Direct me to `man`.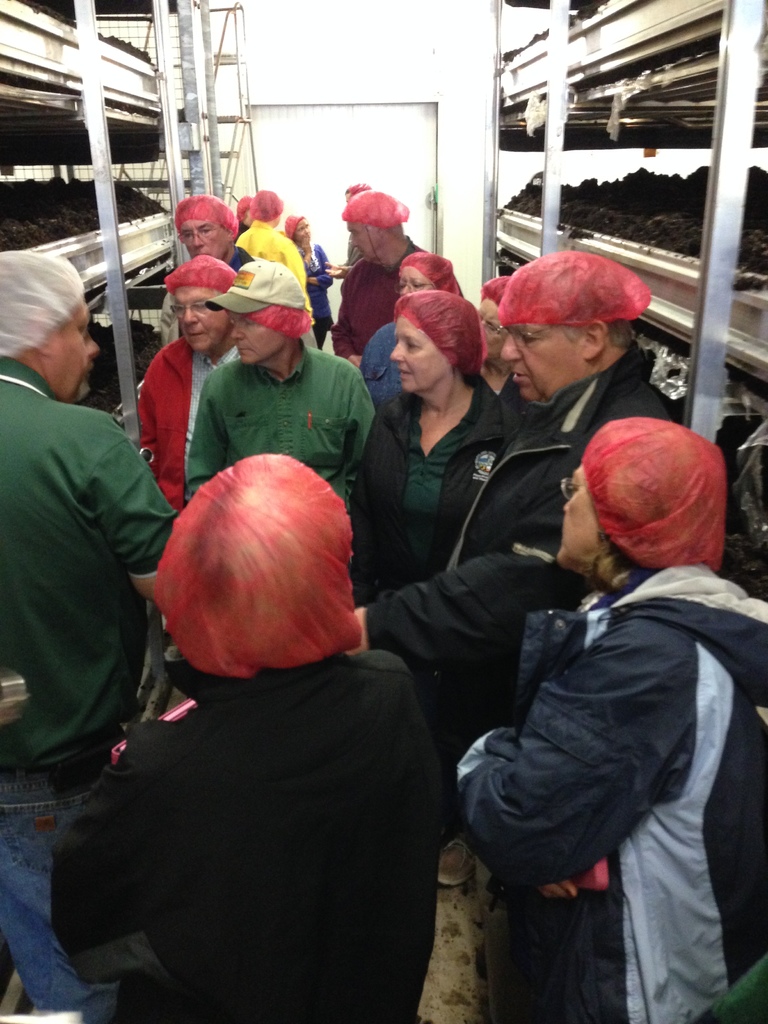
Direction: bbox(126, 263, 261, 548).
